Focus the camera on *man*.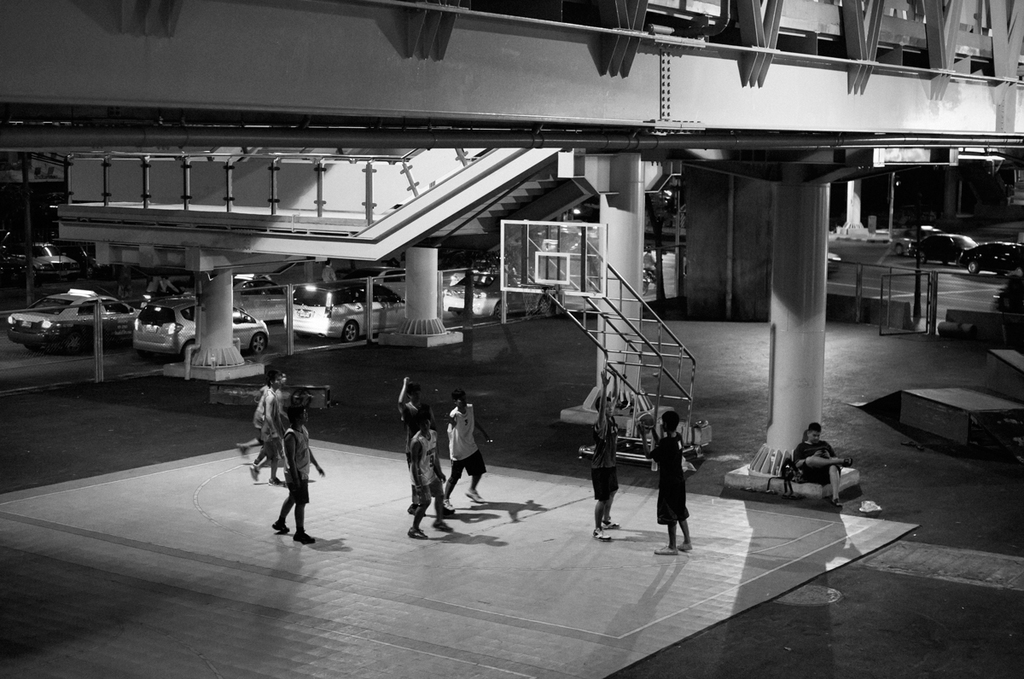
Focus region: l=271, t=405, r=333, b=549.
